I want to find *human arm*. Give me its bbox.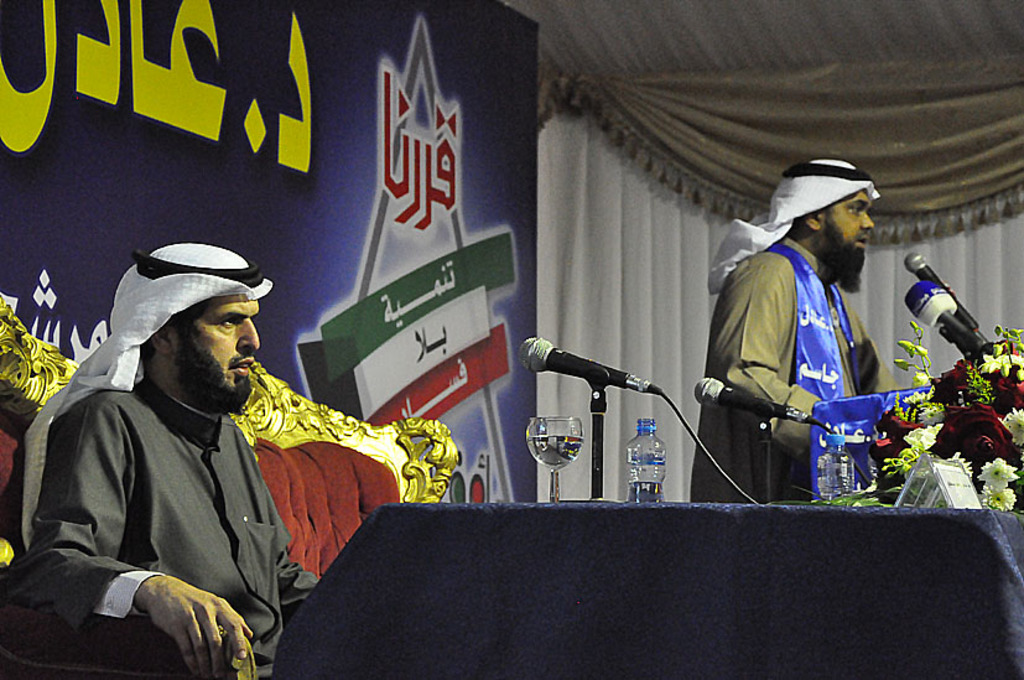
{"x1": 33, "y1": 411, "x2": 255, "y2": 676}.
